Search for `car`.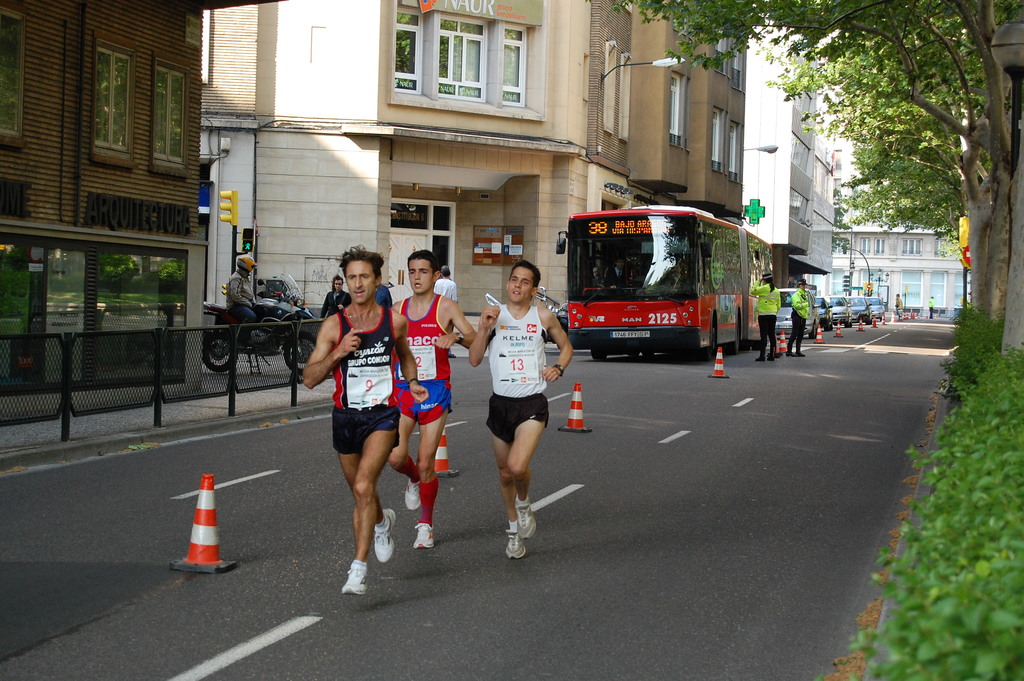
Found at (x1=868, y1=299, x2=885, y2=320).
